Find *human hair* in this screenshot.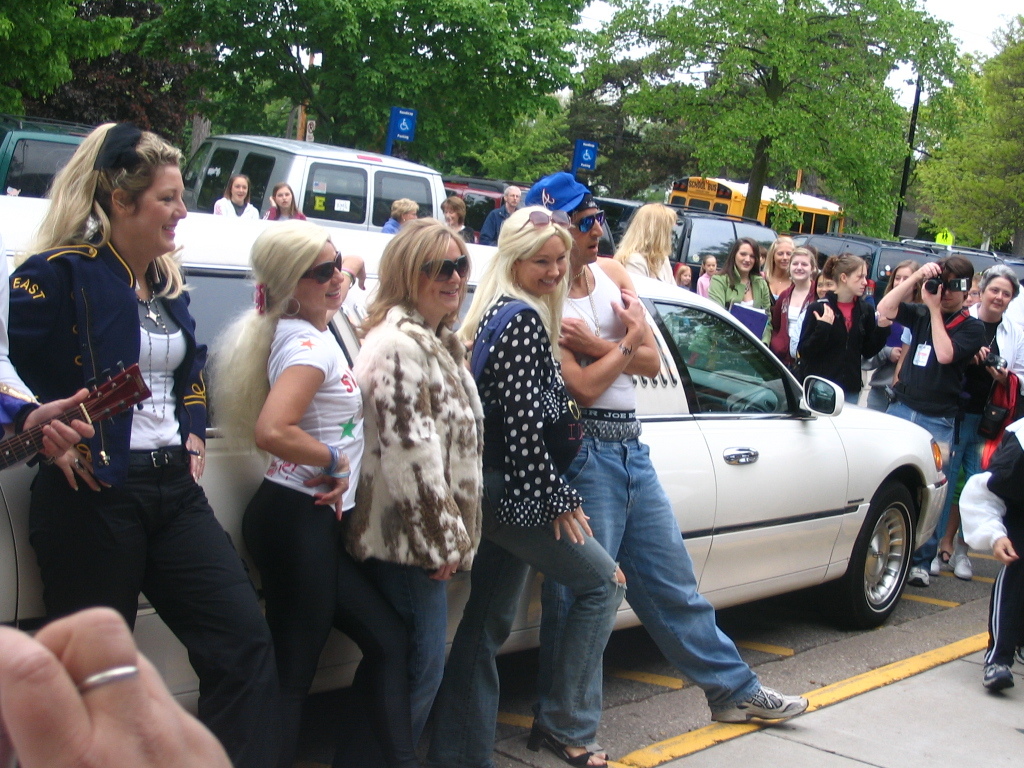
The bounding box for *human hair* is 678 262 692 272.
